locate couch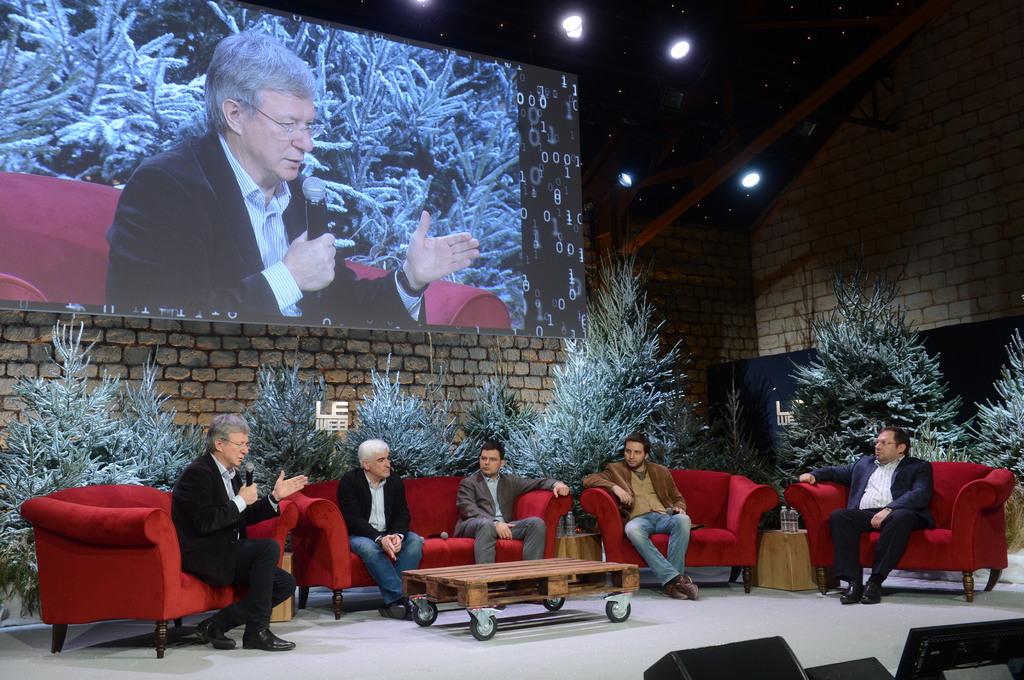
(x1=780, y1=458, x2=1016, y2=608)
